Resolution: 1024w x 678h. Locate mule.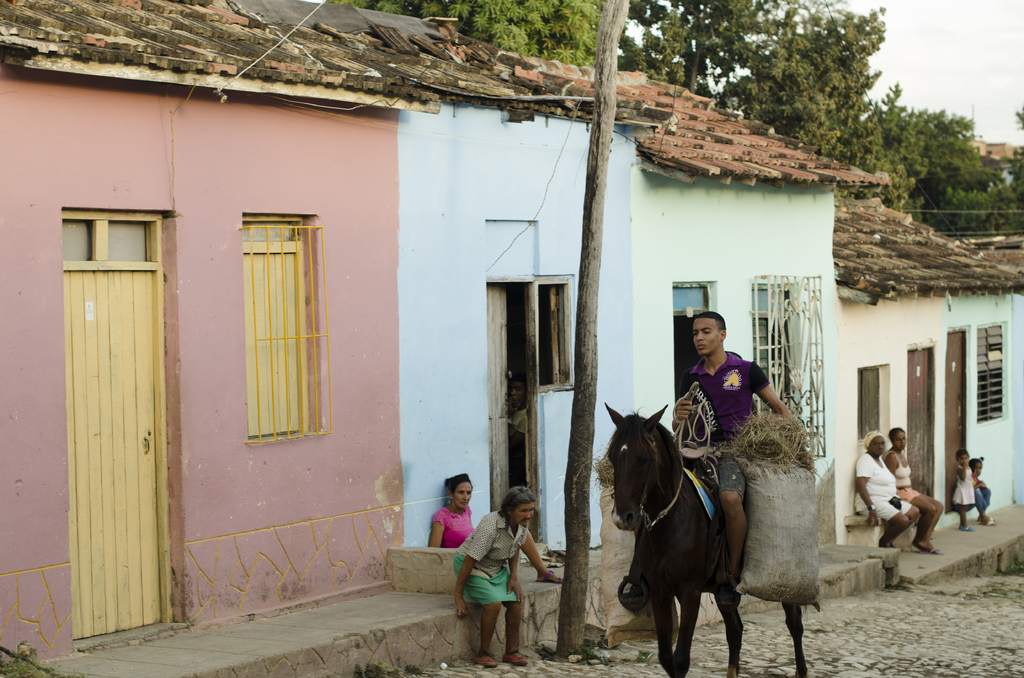
<region>603, 402, 815, 677</region>.
